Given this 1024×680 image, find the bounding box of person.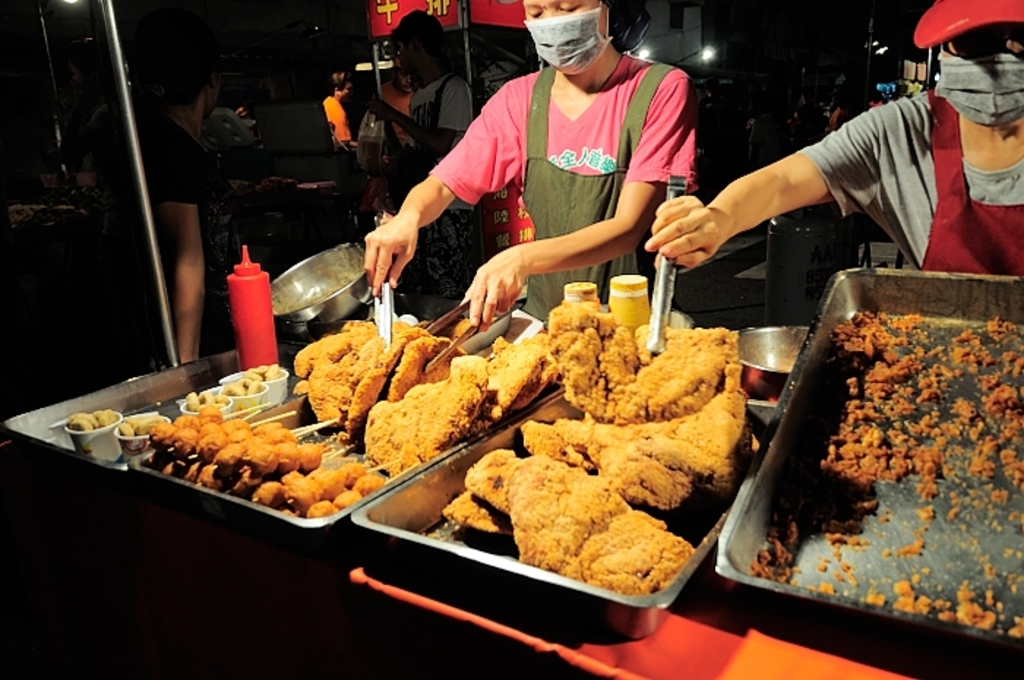
detection(329, 66, 364, 186).
